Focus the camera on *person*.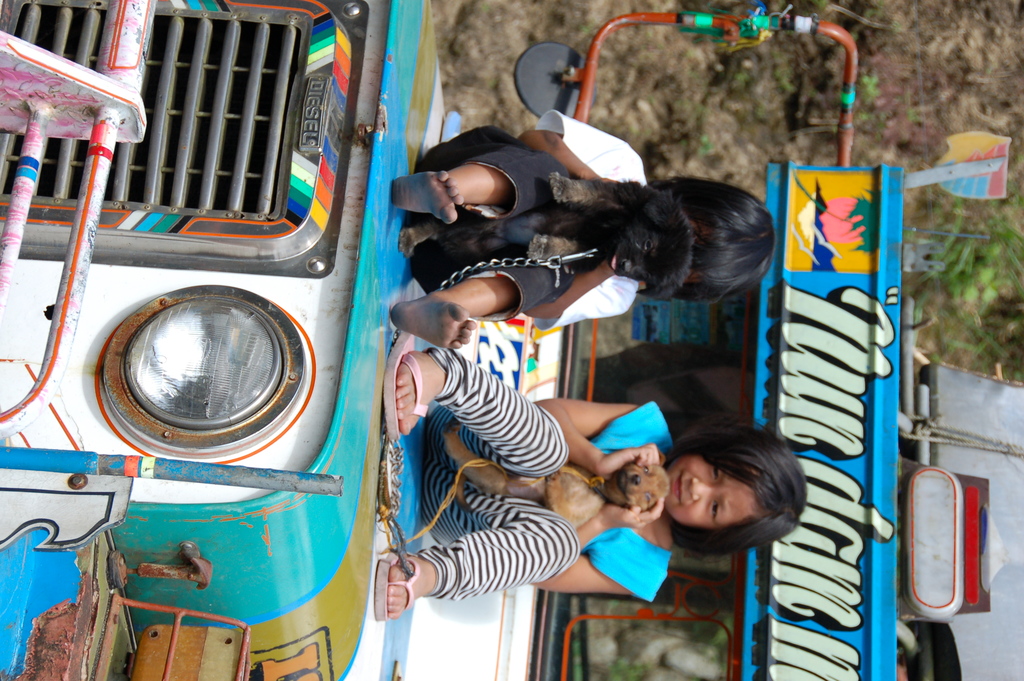
Focus region: <bbox>453, 124, 798, 365</bbox>.
